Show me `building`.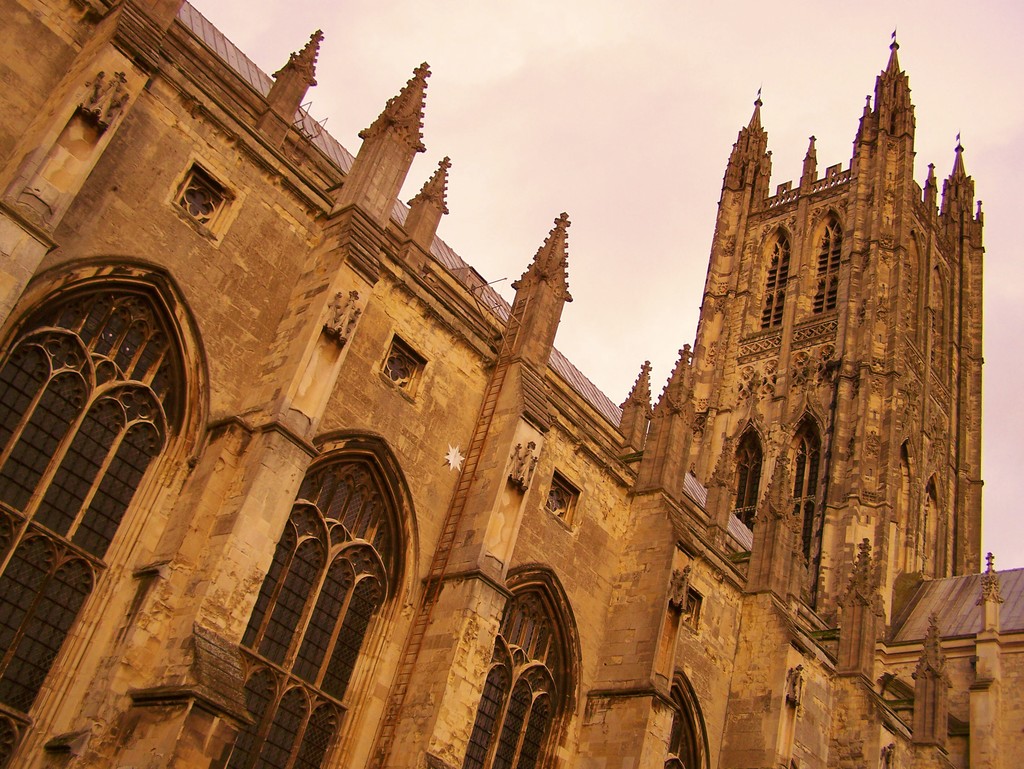
`building` is here: detection(0, 0, 1023, 768).
